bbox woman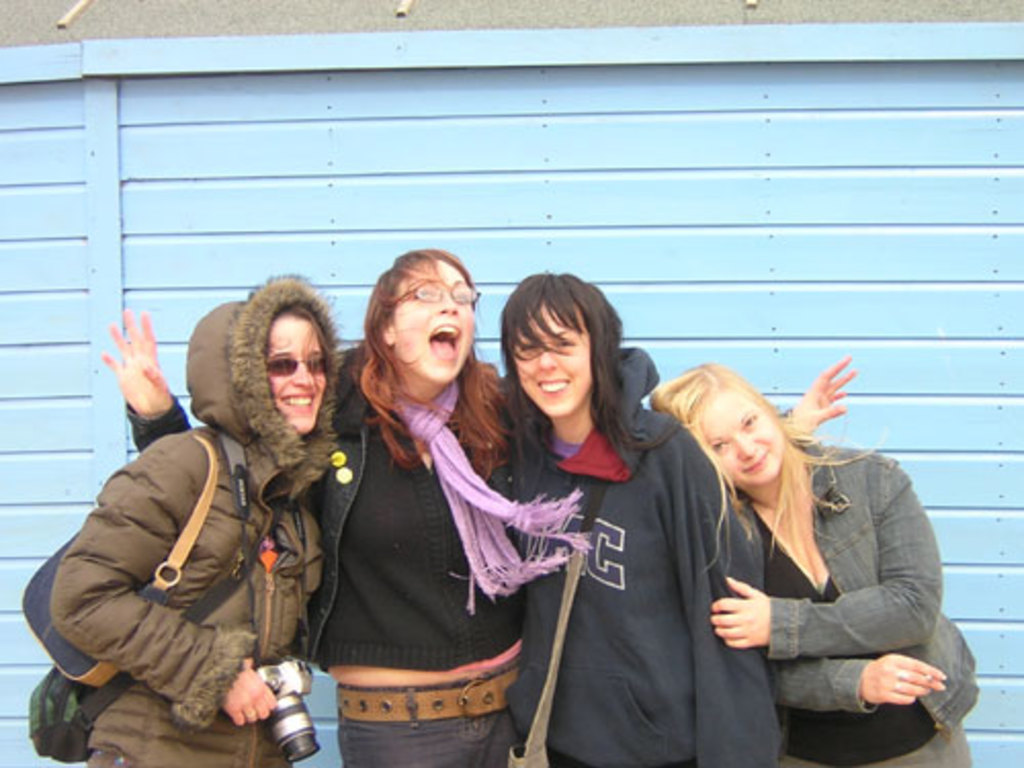
region(492, 268, 784, 766)
